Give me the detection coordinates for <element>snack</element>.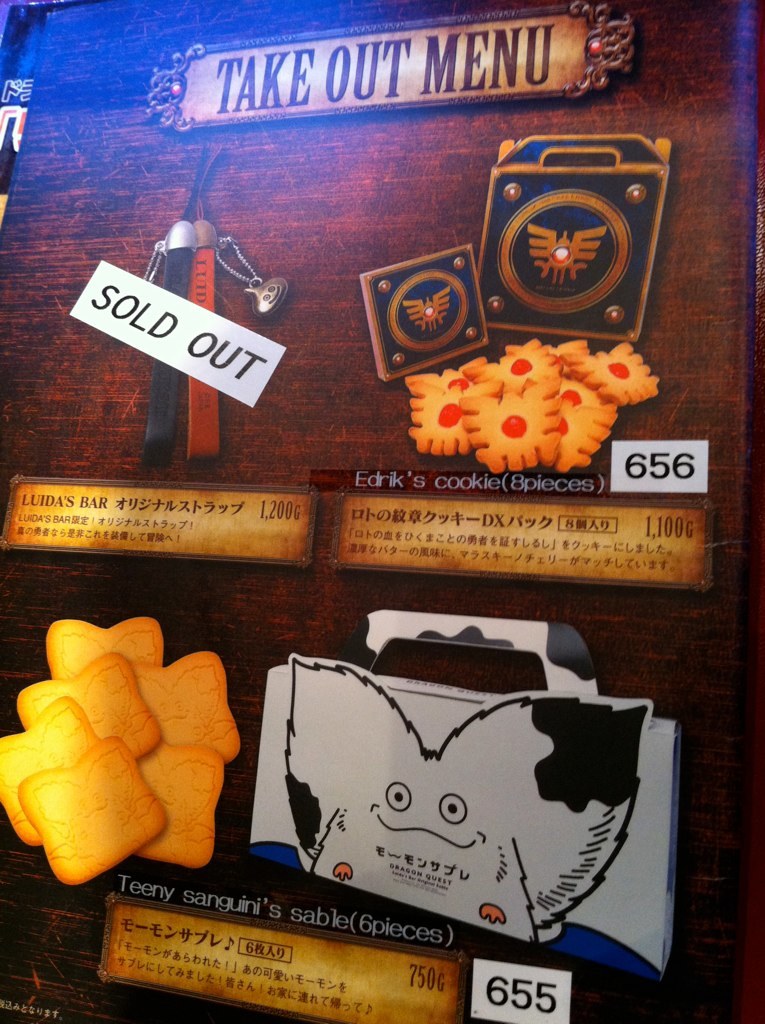
<bbox>6, 650, 164, 772</bbox>.
